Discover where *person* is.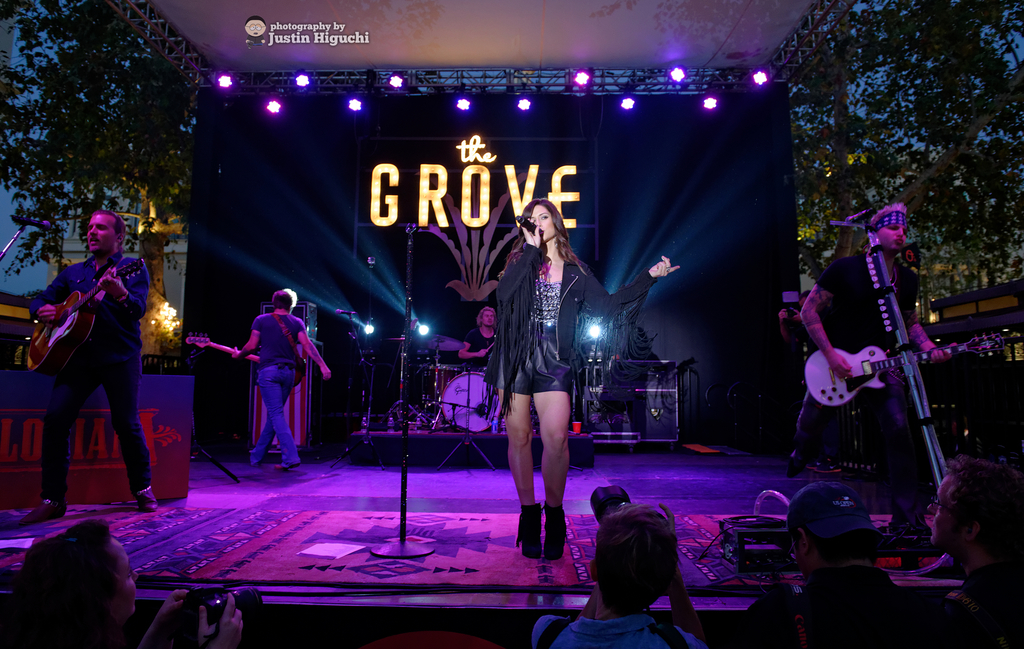
Discovered at bbox=(492, 199, 684, 561).
